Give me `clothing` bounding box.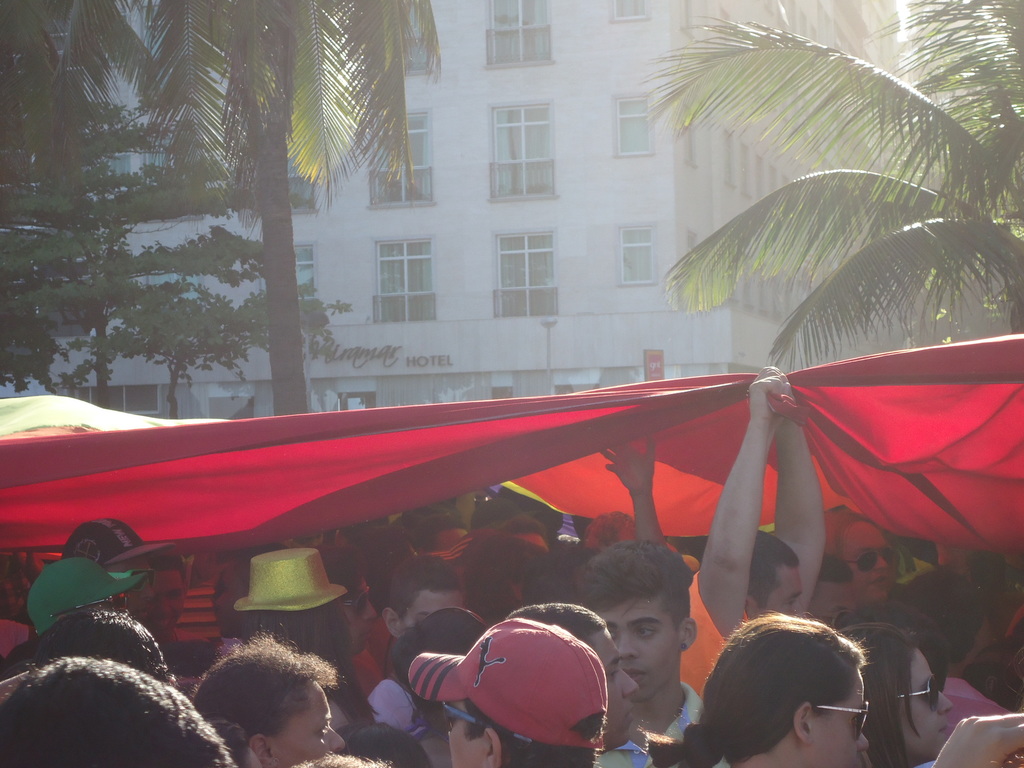
BBox(362, 672, 431, 745).
